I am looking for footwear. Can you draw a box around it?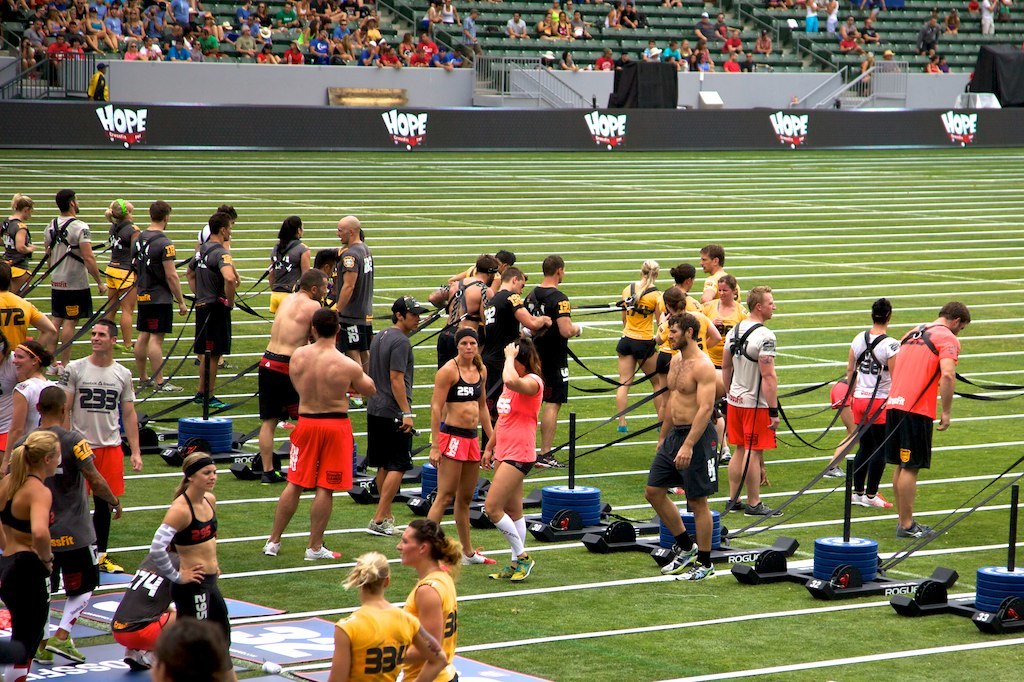
Sure, the bounding box is {"left": 725, "top": 499, "right": 746, "bottom": 514}.
